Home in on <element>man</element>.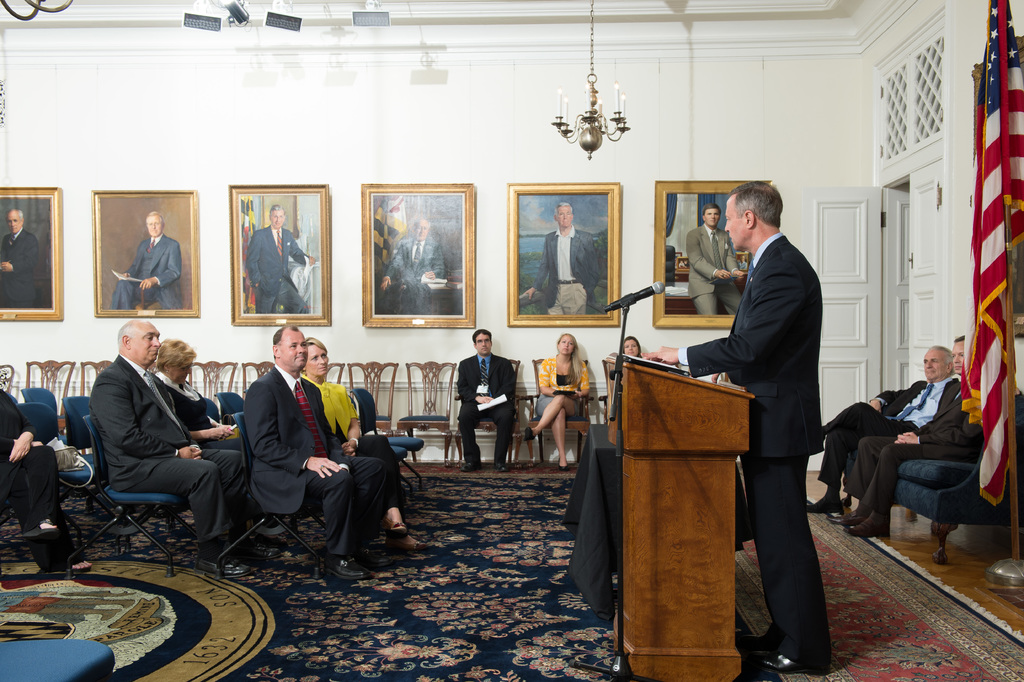
Homed in at detection(528, 202, 600, 312).
